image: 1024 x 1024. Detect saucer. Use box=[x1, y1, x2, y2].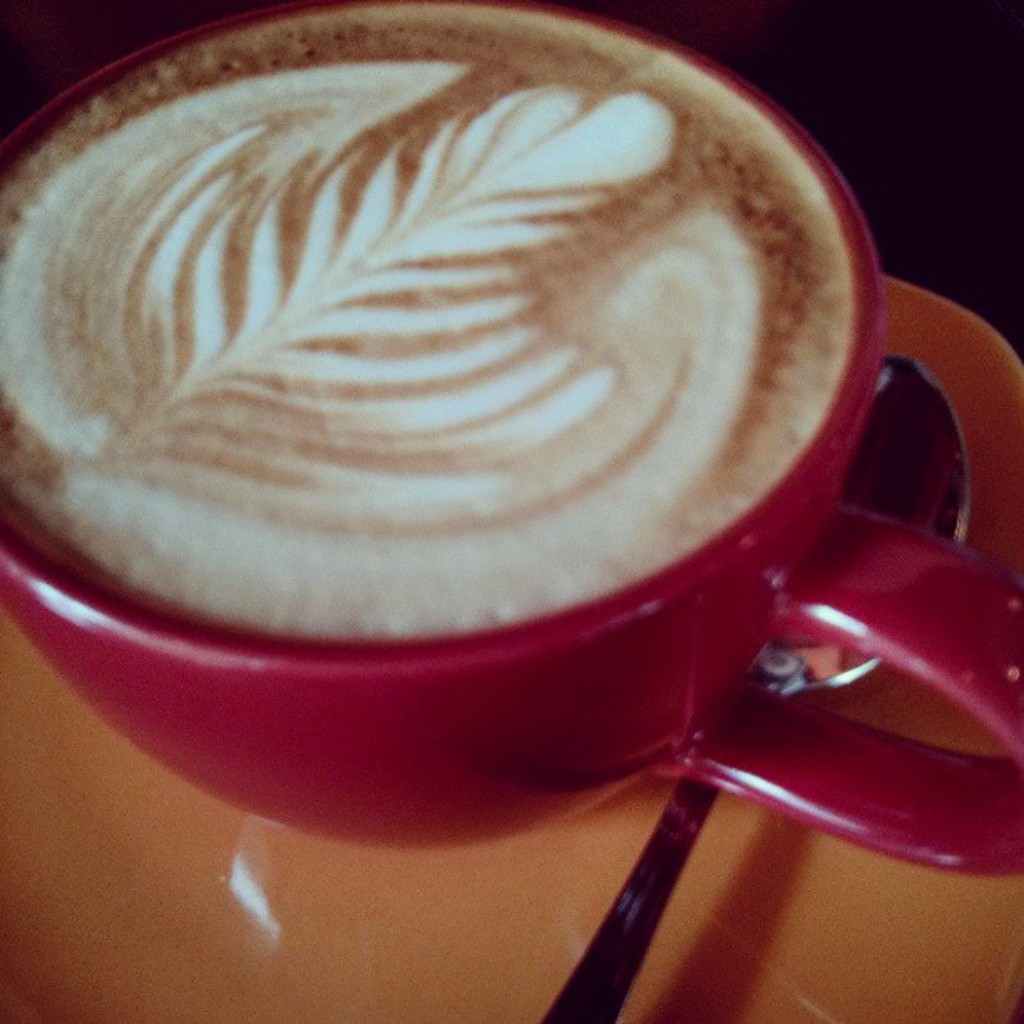
box=[0, 273, 1022, 1022].
